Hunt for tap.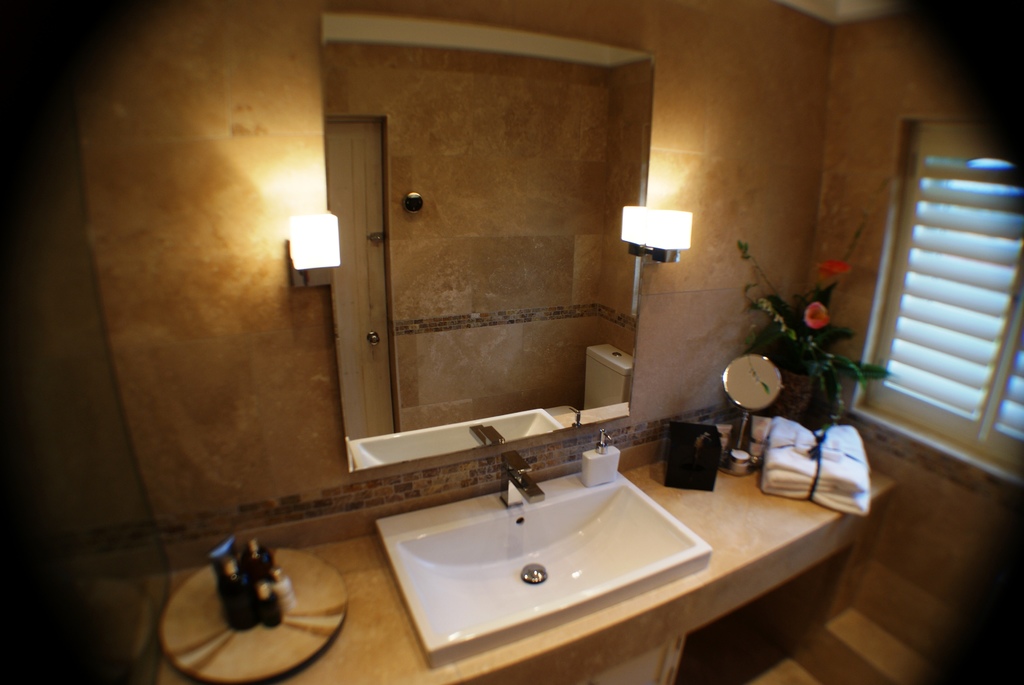
Hunted down at <box>501,448,547,510</box>.
